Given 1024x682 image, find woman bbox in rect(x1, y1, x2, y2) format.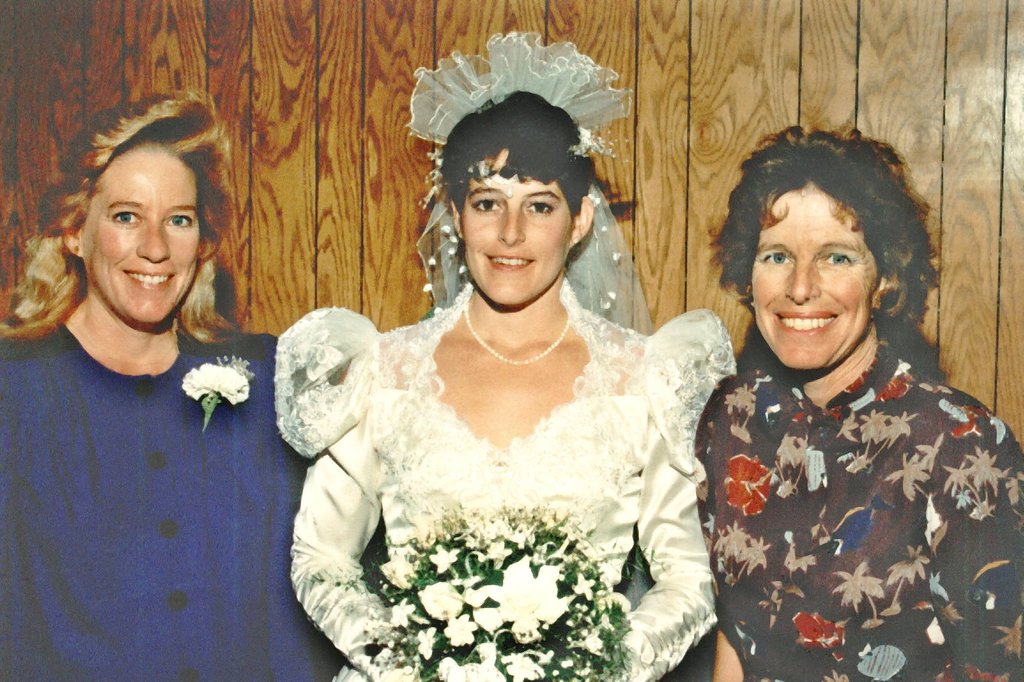
rect(273, 33, 783, 681).
